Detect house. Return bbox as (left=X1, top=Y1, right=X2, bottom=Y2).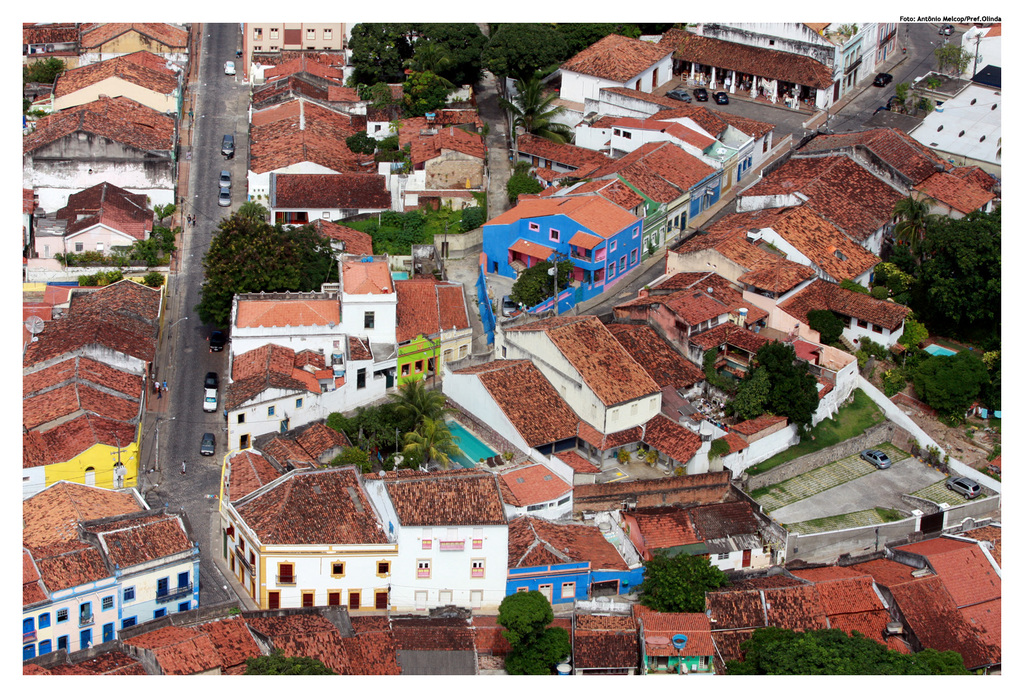
(left=669, top=20, right=898, bottom=103).
